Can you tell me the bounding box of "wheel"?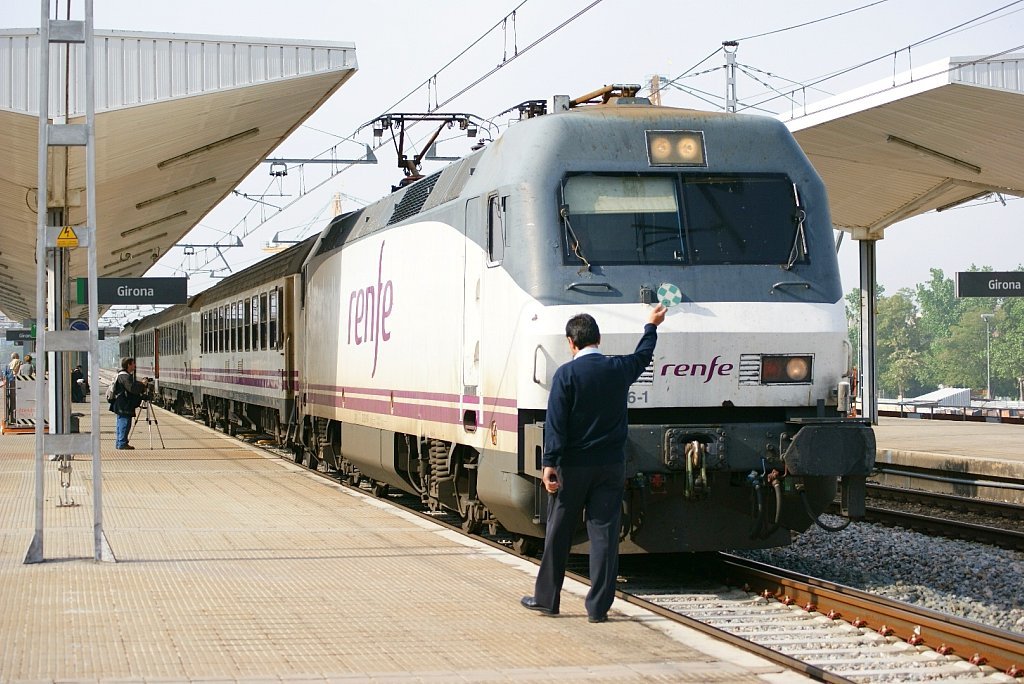
pyautogui.locateOnScreen(225, 420, 229, 432).
